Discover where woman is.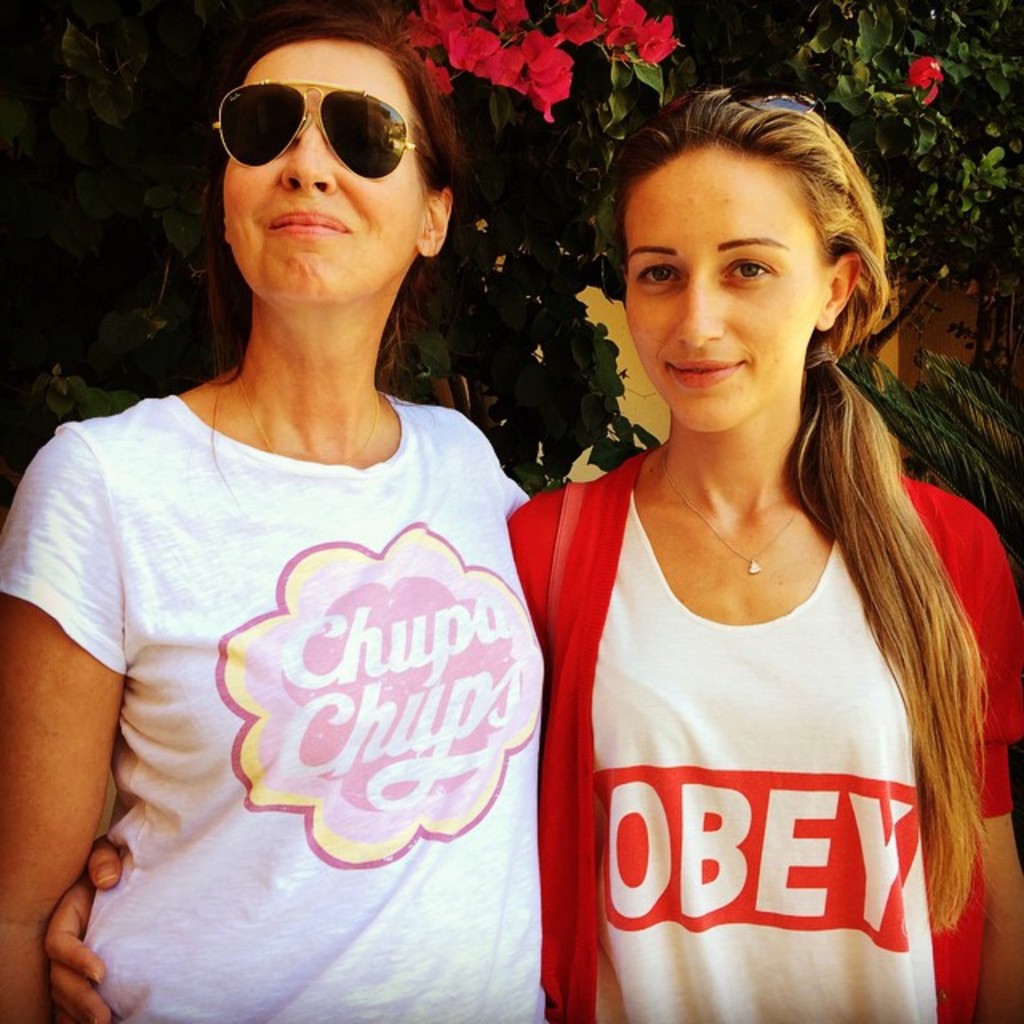
Discovered at [0, 14, 549, 1022].
